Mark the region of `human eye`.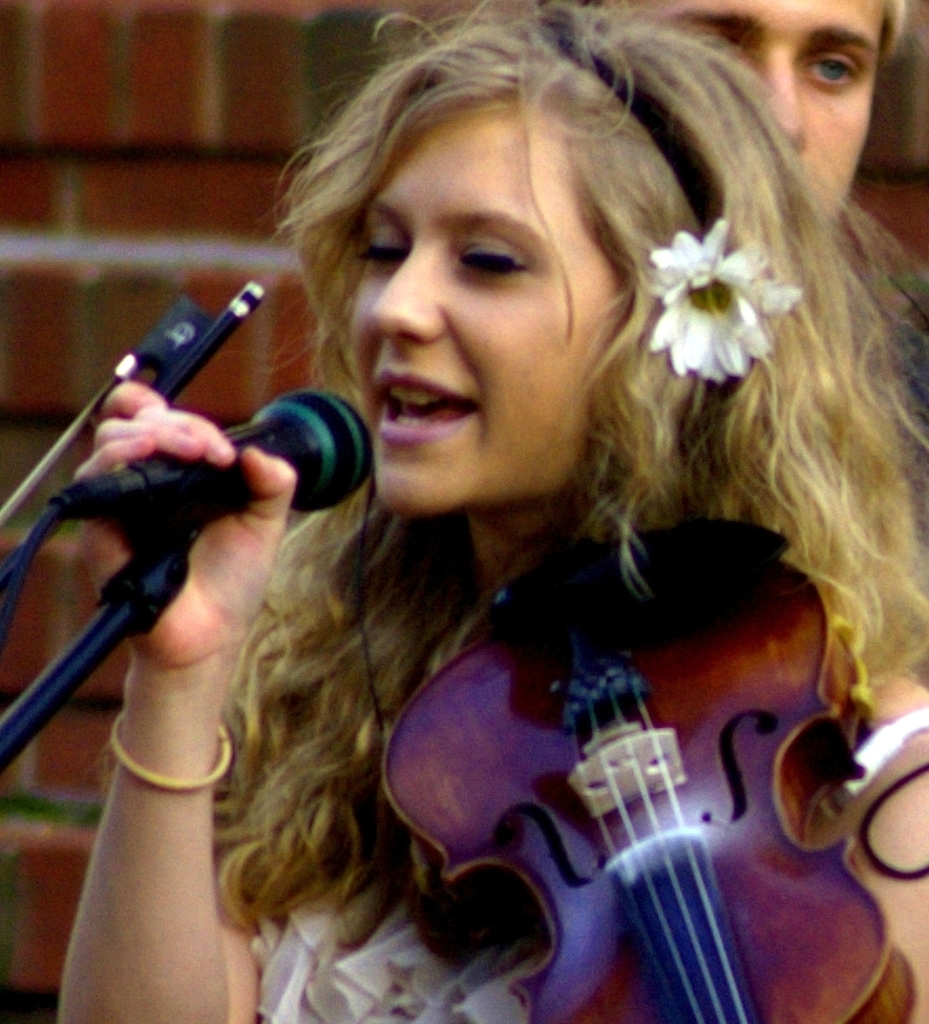
Region: left=354, top=216, right=407, bottom=270.
